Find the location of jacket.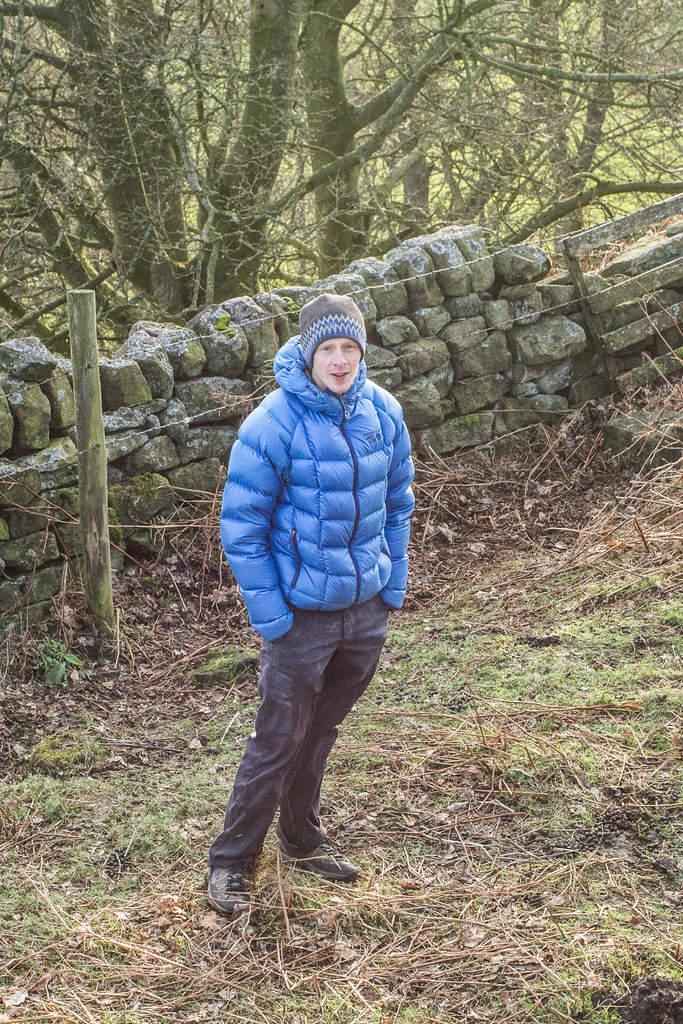
Location: left=221, top=335, right=418, bottom=640.
